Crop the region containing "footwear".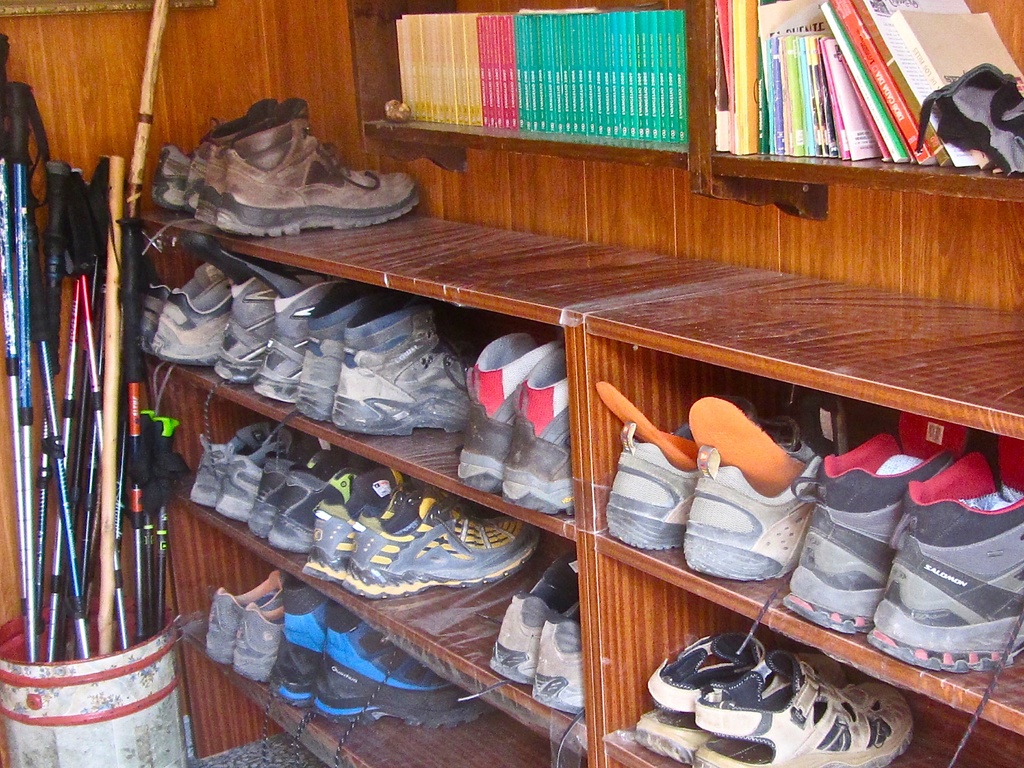
Crop region: BBox(250, 275, 342, 404).
